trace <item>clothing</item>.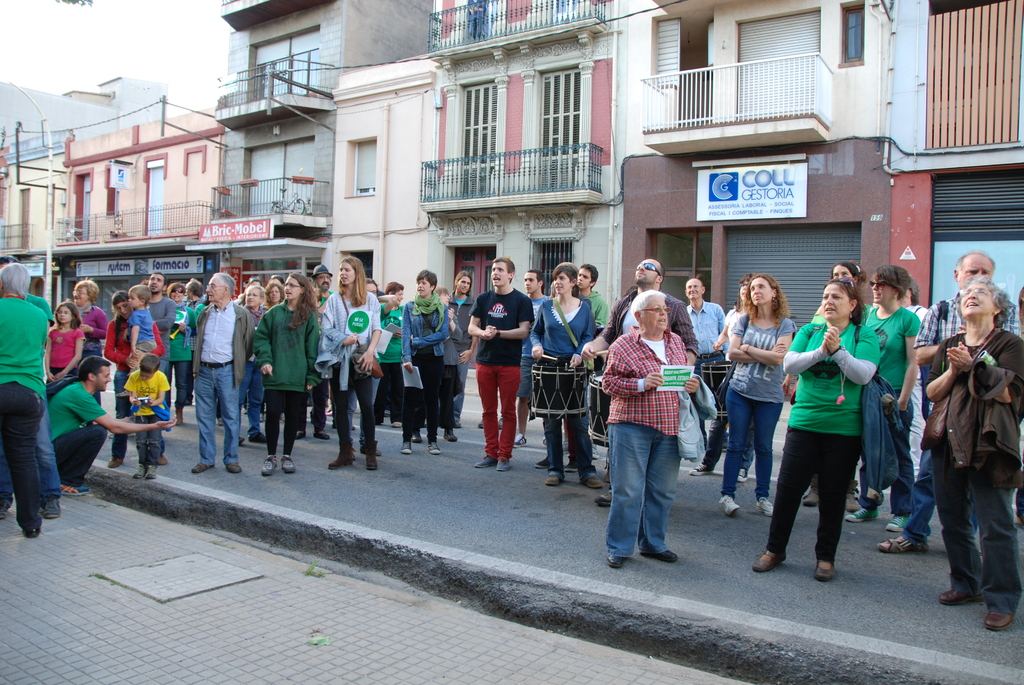
Traced to <box>322,289,378,372</box>.
